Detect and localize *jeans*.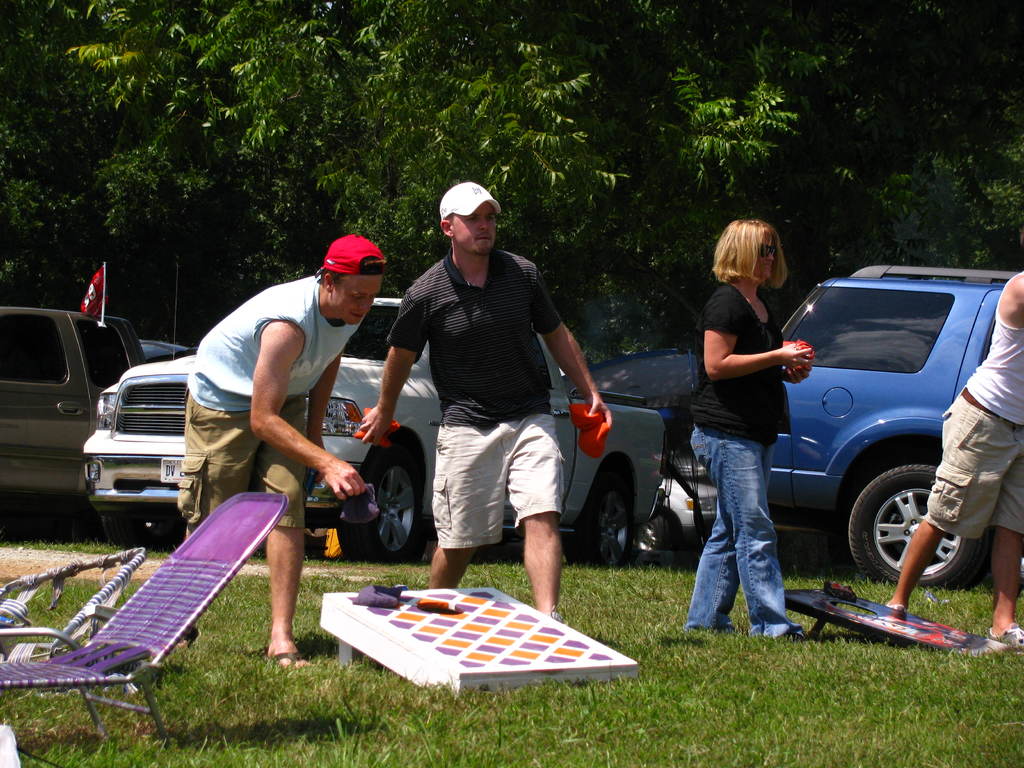
Localized at x1=180, y1=388, x2=315, y2=540.
